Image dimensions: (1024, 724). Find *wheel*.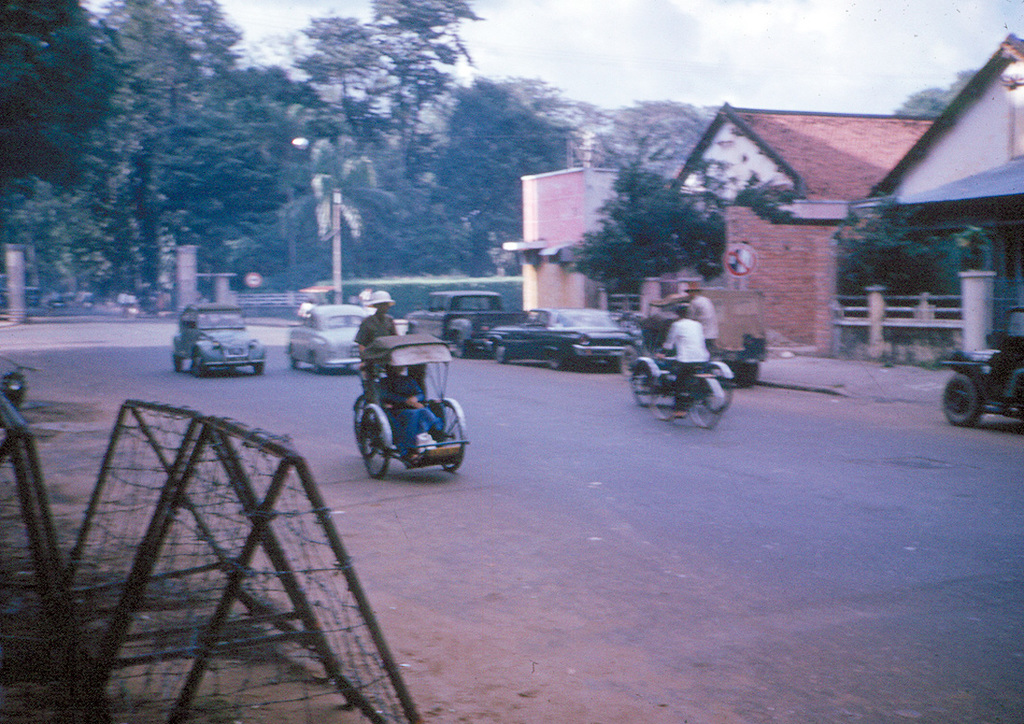
pyautogui.locateOnScreen(171, 355, 181, 372).
